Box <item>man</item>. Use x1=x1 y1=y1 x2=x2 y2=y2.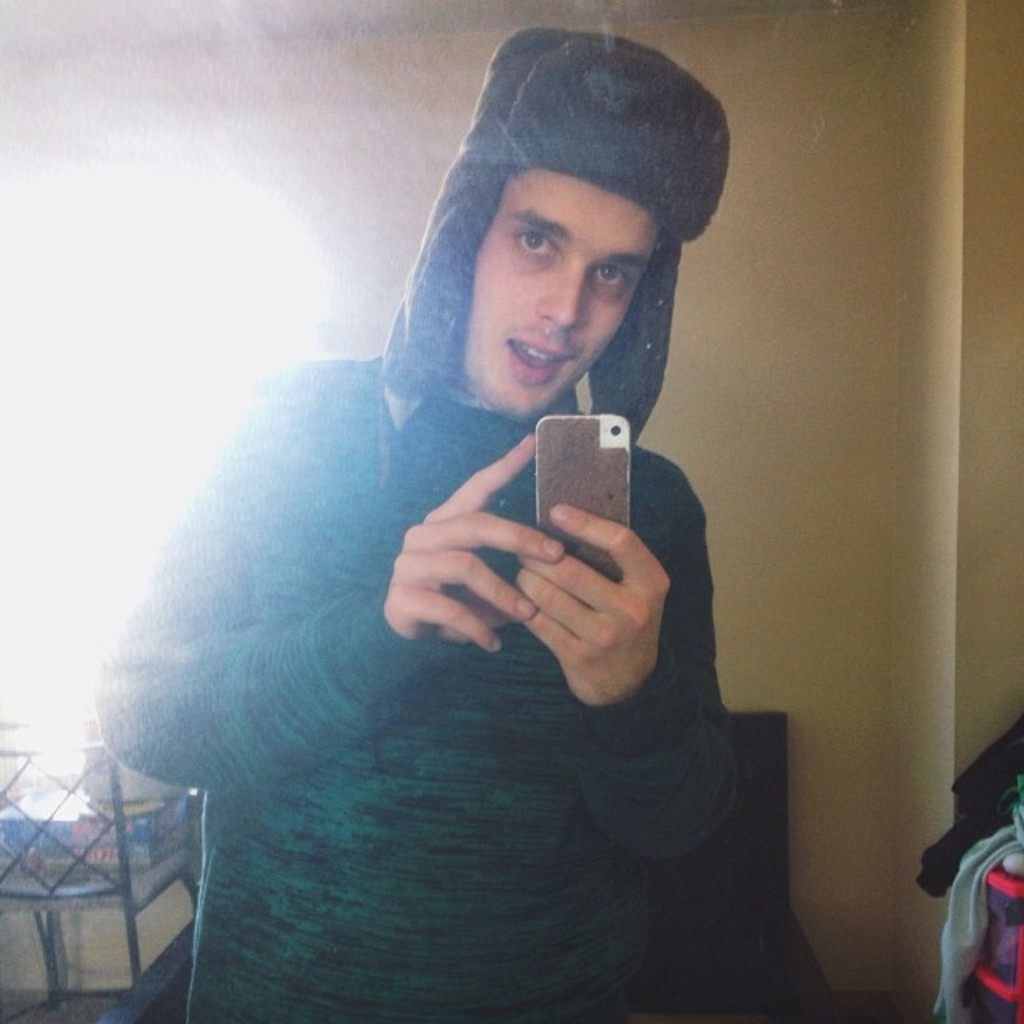
x1=80 y1=34 x2=757 y2=1022.
